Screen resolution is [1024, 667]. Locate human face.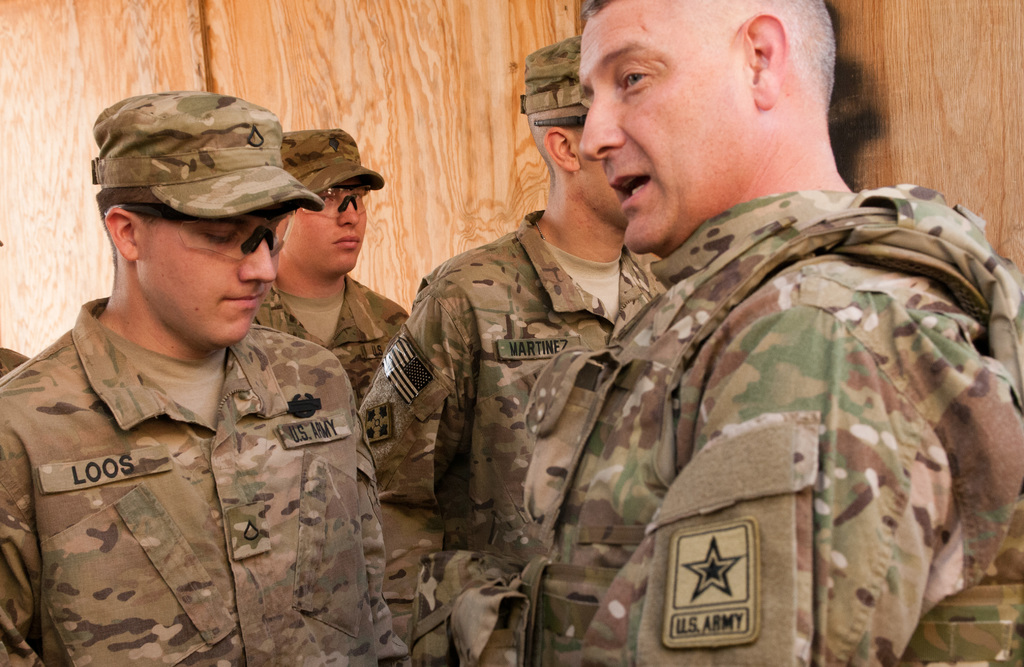
[x1=580, y1=4, x2=739, y2=248].
